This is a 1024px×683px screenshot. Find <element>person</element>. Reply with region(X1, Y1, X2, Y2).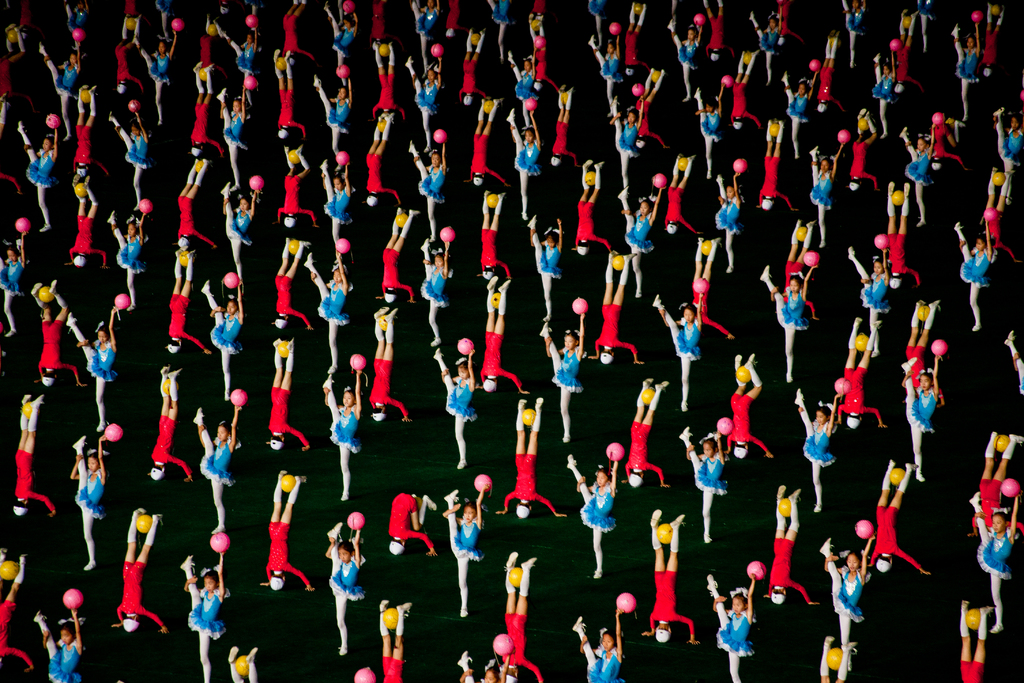
region(270, 142, 318, 227).
